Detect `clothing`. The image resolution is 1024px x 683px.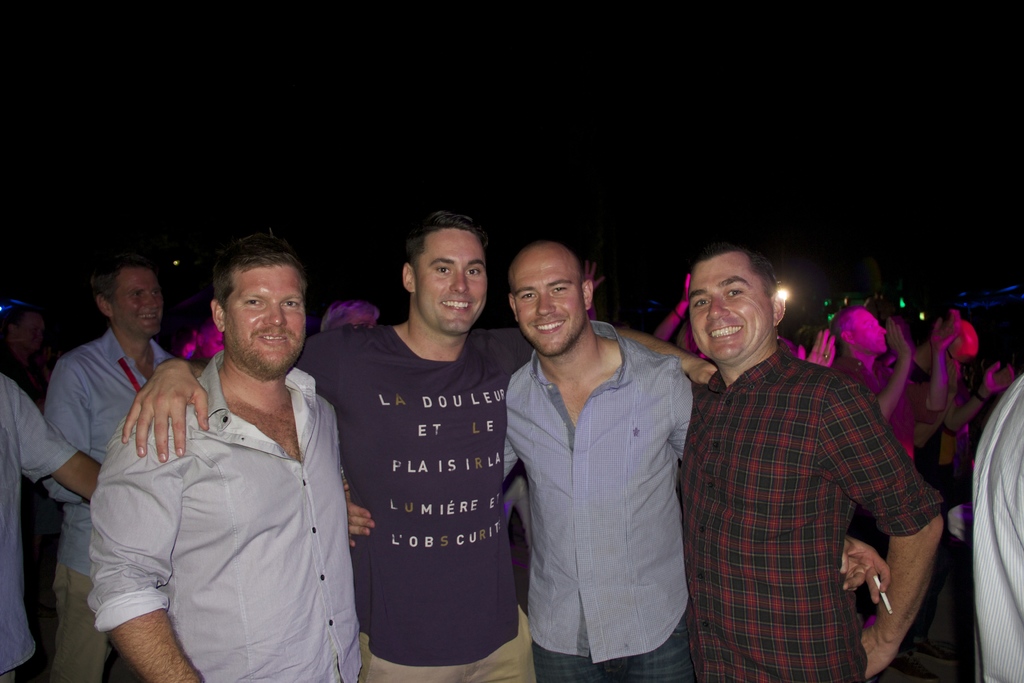
{"x1": 89, "y1": 346, "x2": 340, "y2": 682}.
